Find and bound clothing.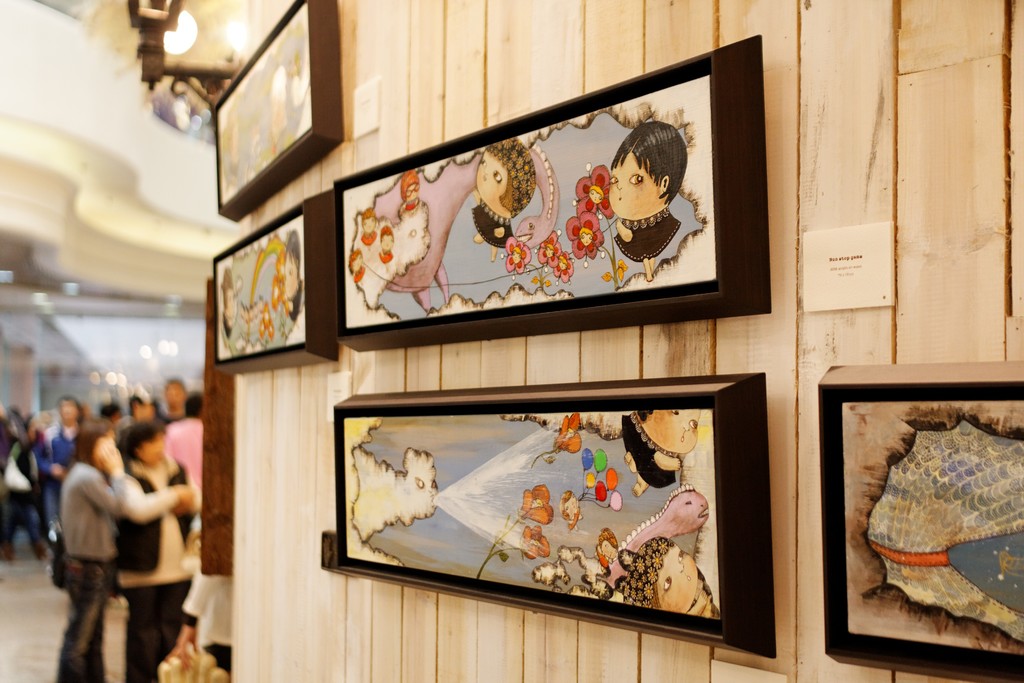
Bound: crop(182, 570, 236, 682).
